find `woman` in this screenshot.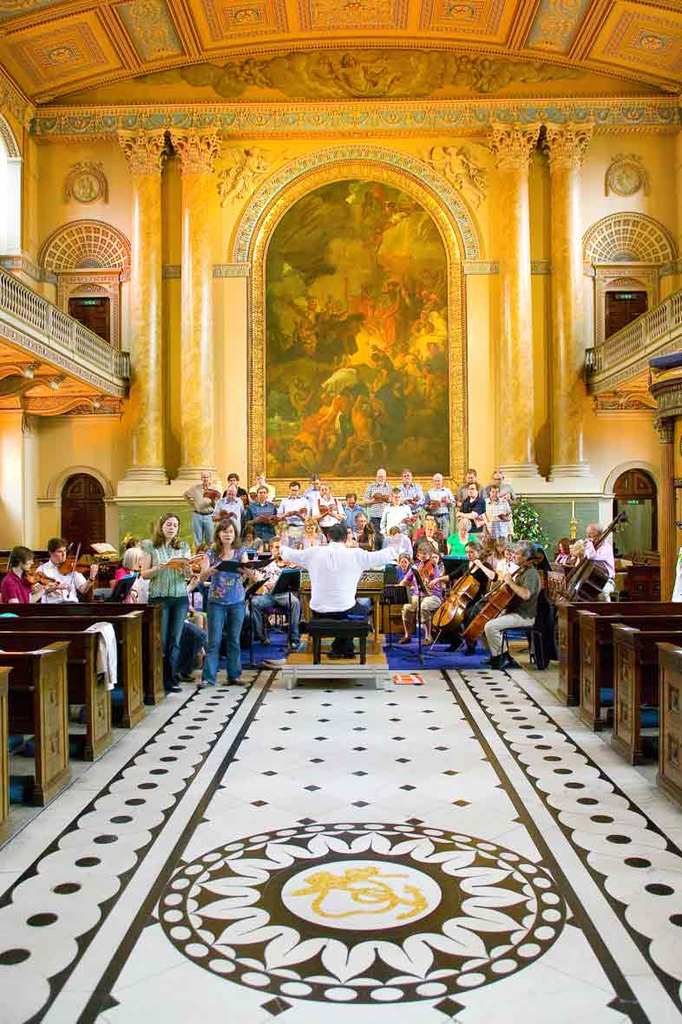
The bounding box for `woman` is bbox=(134, 512, 200, 698).
